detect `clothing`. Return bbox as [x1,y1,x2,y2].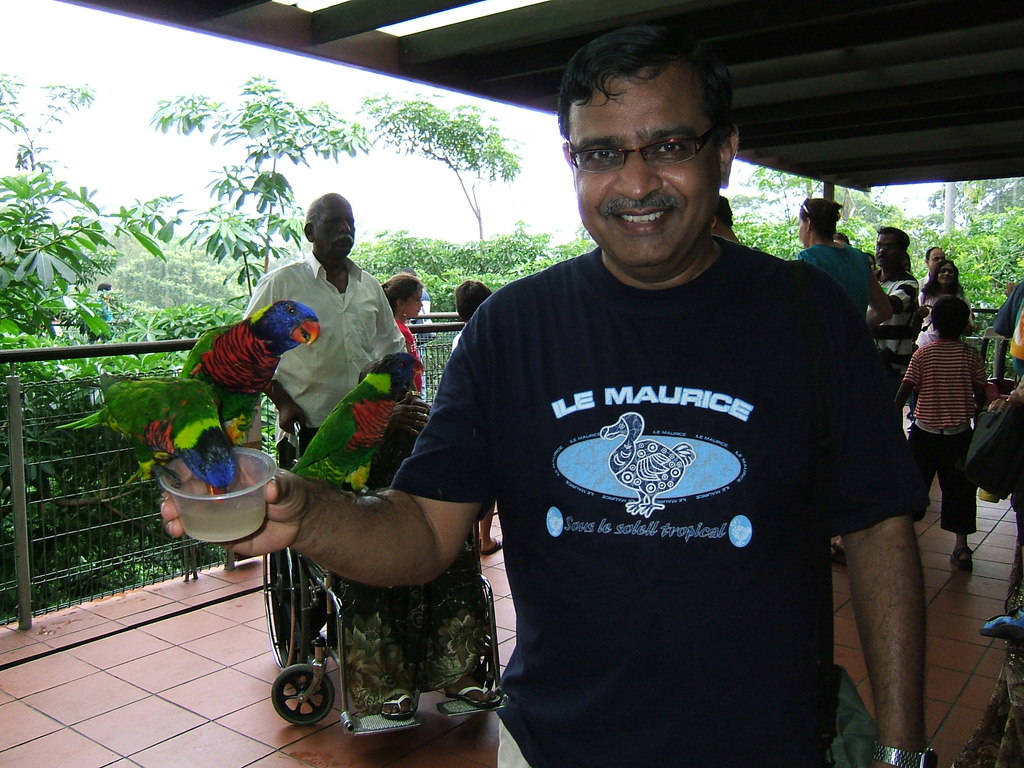
[1004,304,1023,604].
